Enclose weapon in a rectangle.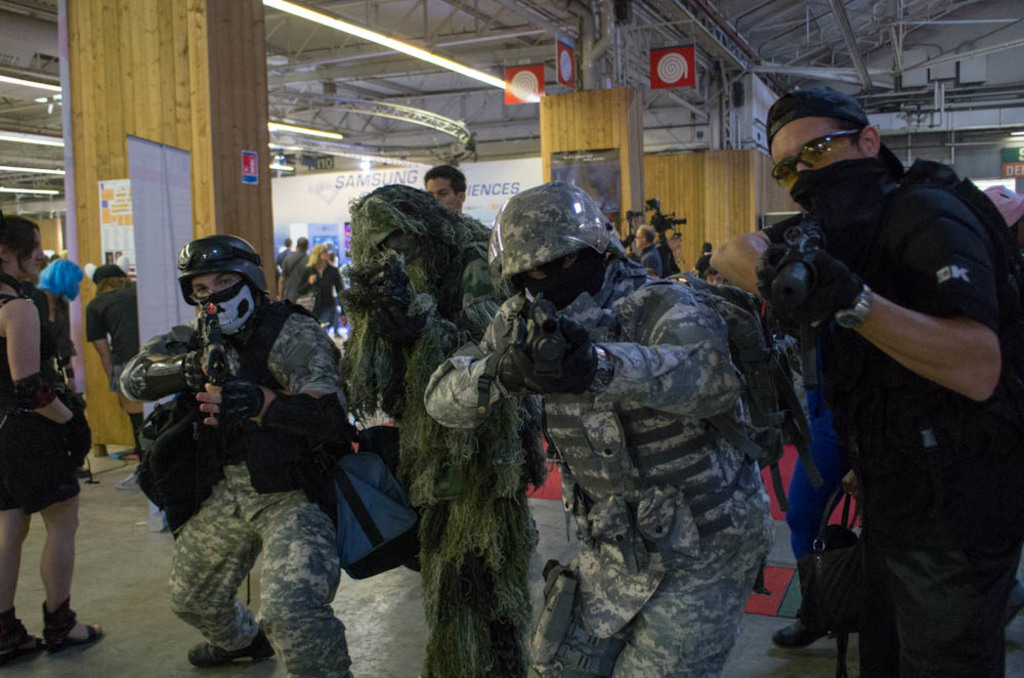
select_region(501, 281, 571, 379).
